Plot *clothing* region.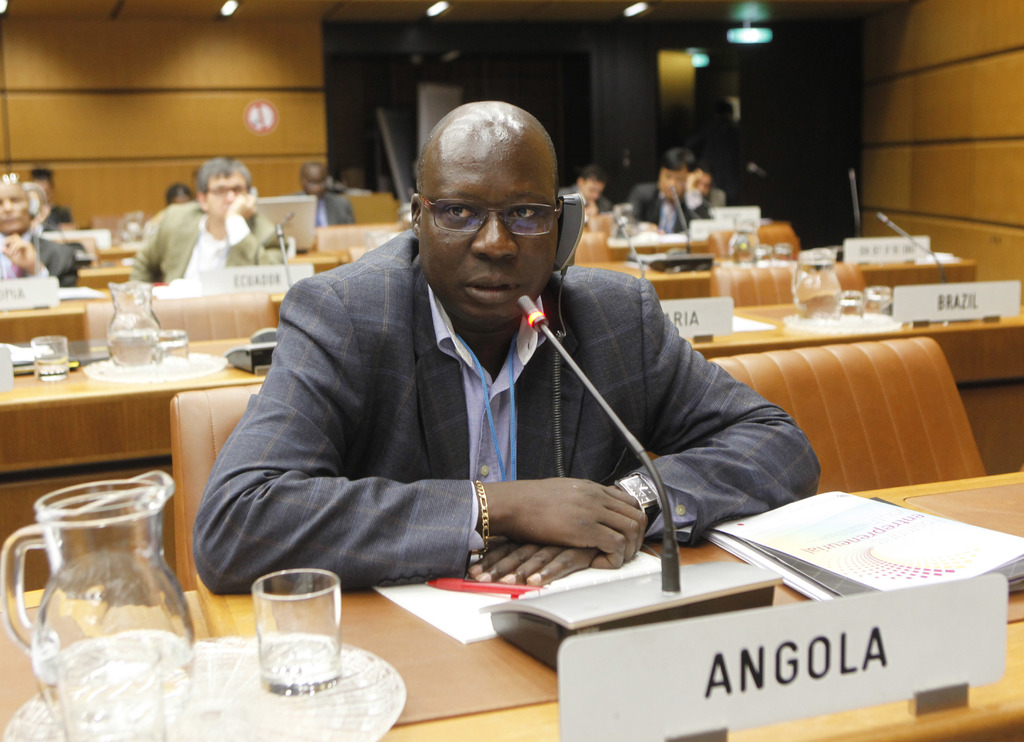
Plotted at Rect(0, 230, 81, 288).
